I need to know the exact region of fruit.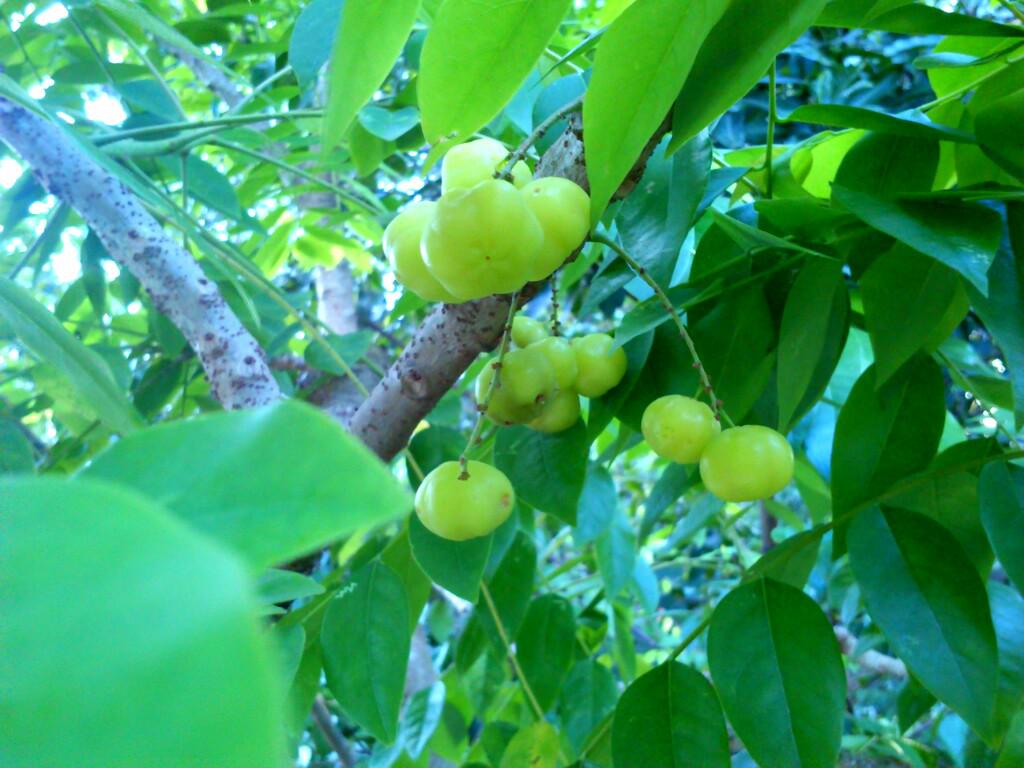
Region: (left=441, top=140, right=533, bottom=190).
